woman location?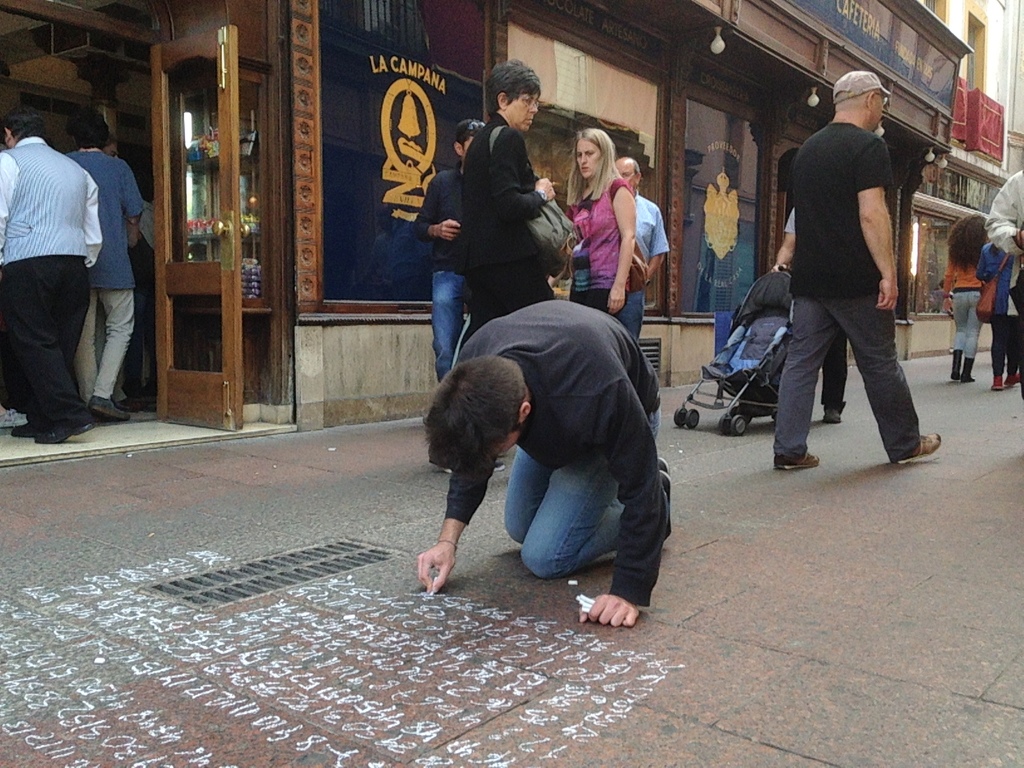
crop(941, 211, 994, 385)
